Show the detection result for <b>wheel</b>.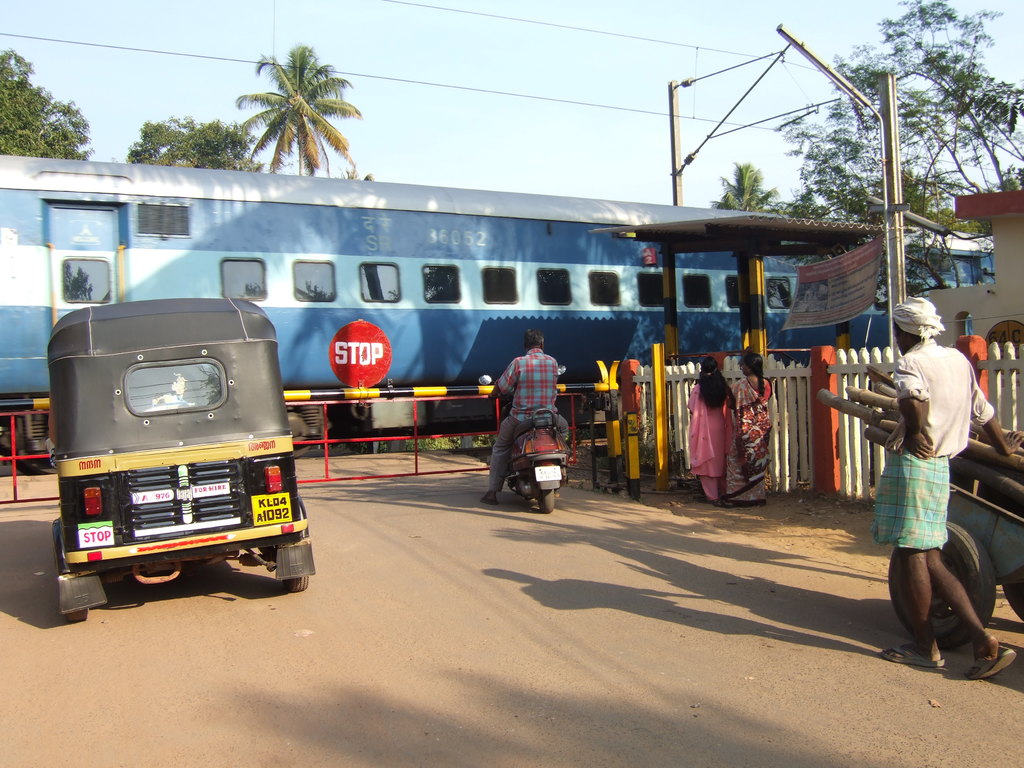
rect(537, 487, 558, 516).
